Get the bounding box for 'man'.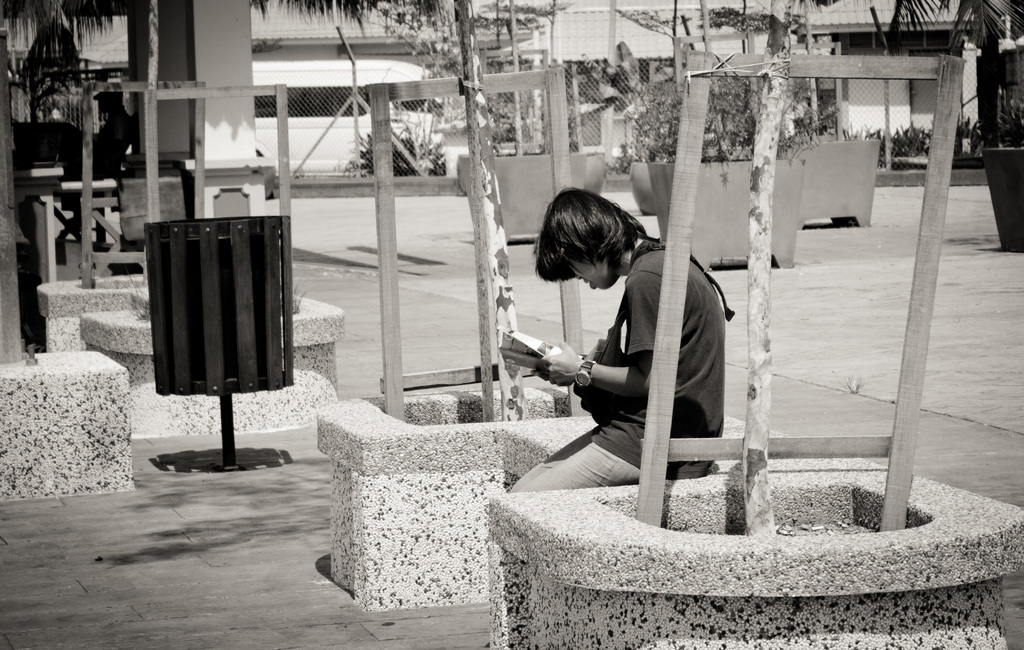
[left=533, top=142, right=743, bottom=519].
